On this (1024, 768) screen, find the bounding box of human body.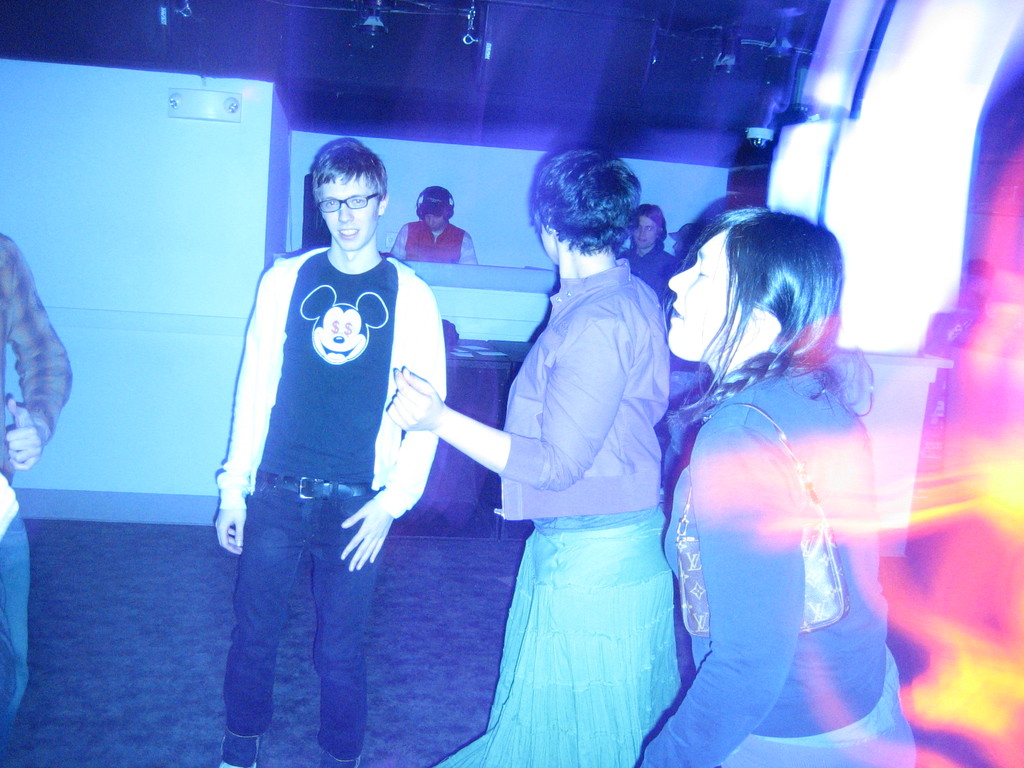
Bounding box: [x1=209, y1=150, x2=484, y2=741].
